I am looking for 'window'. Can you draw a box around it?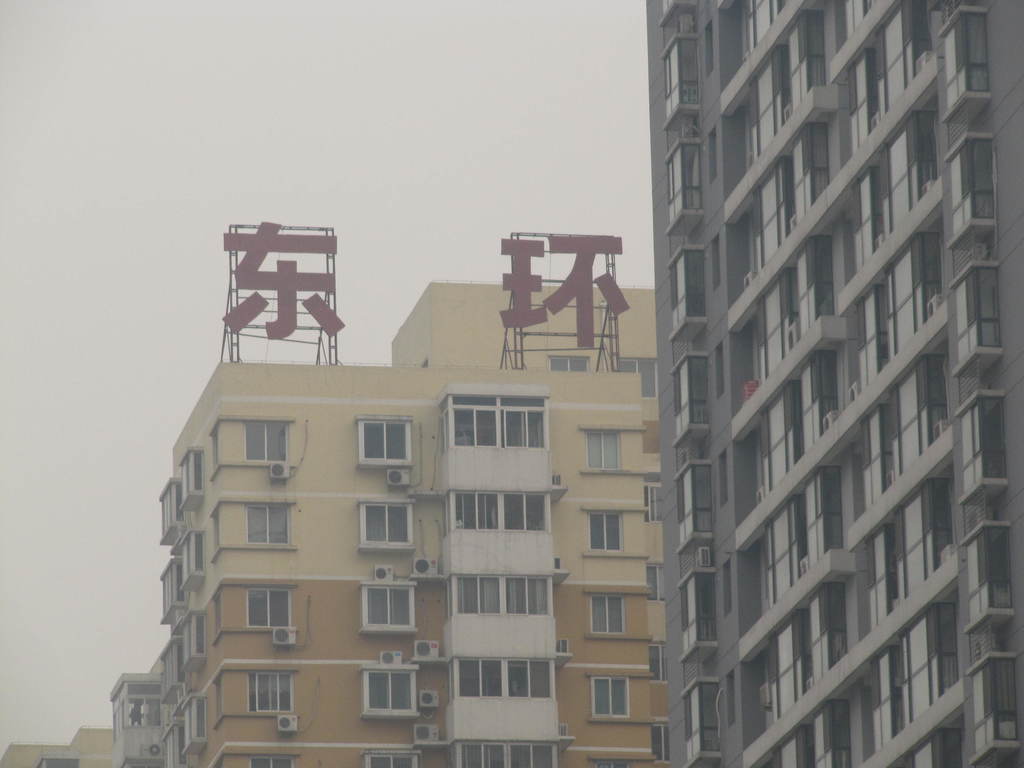
Sure, the bounding box is [left=161, top=558, right=178, bottom=621].
